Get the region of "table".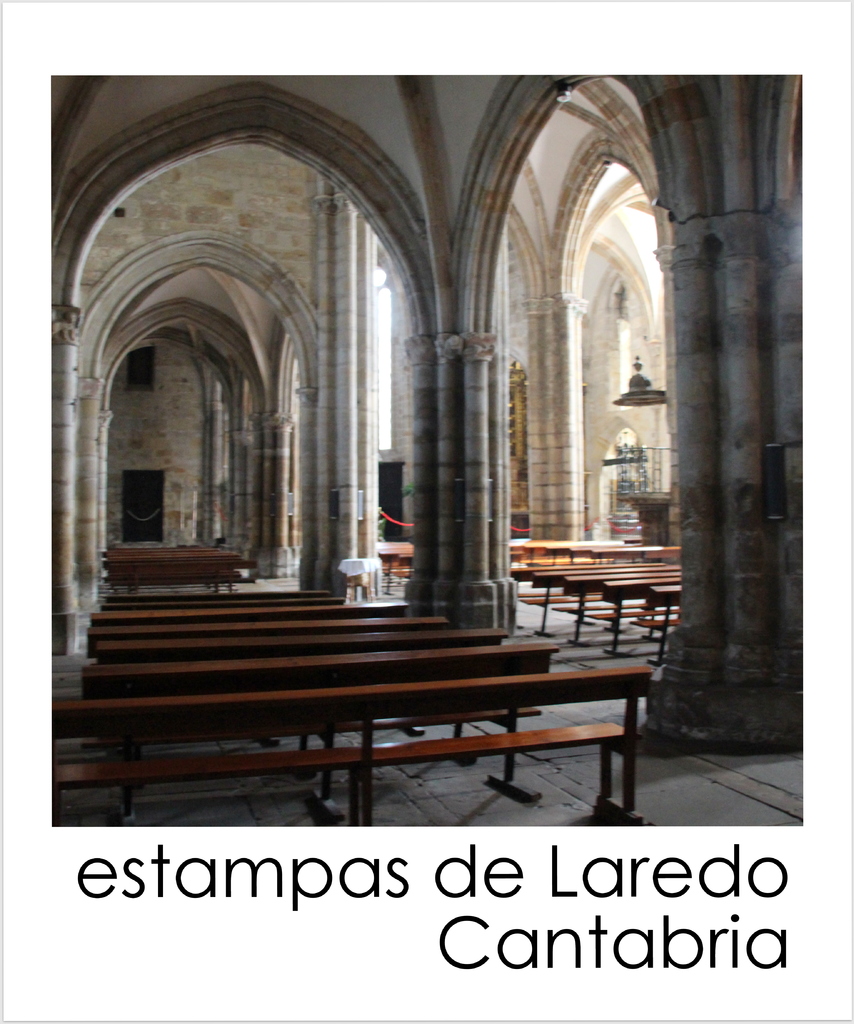
83 643 554 811.
